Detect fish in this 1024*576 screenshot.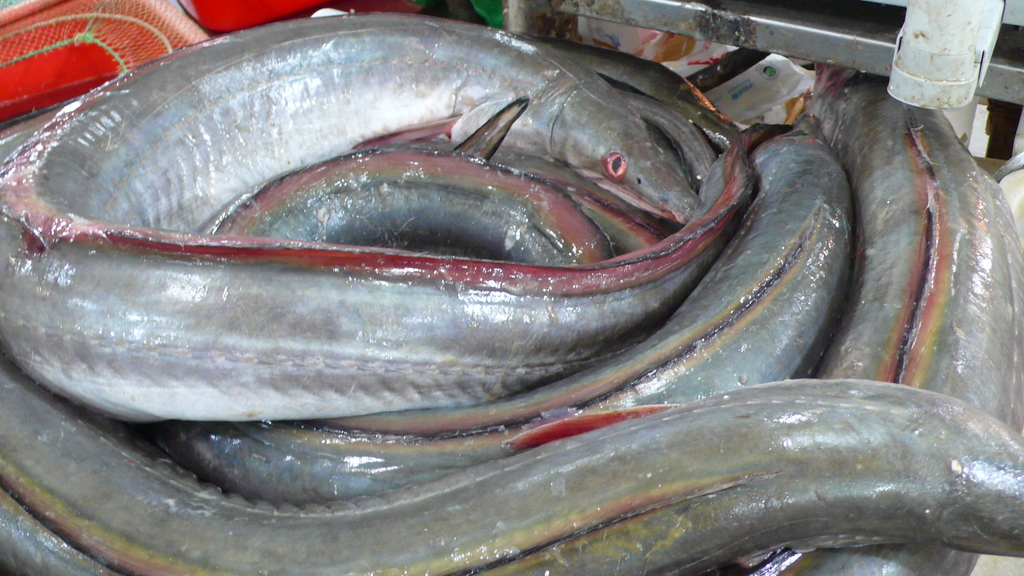
Detection: [x1=0, y1=13, x2=789, y2=422].
